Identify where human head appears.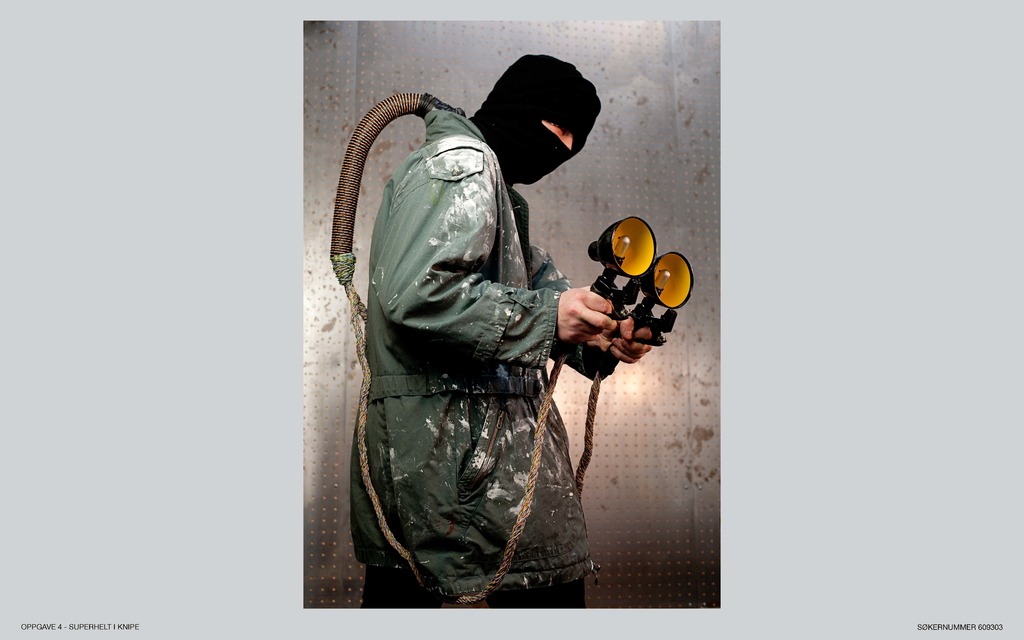
Appears at 471,57,602,179.
